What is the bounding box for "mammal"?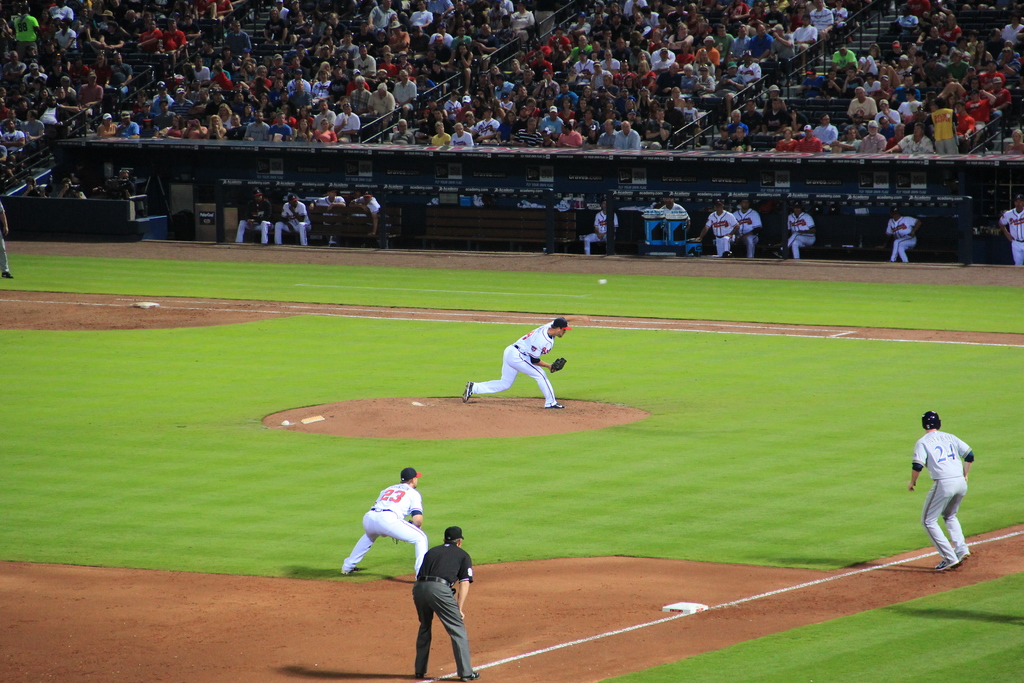
Rect(581, 201, 615, 253).
